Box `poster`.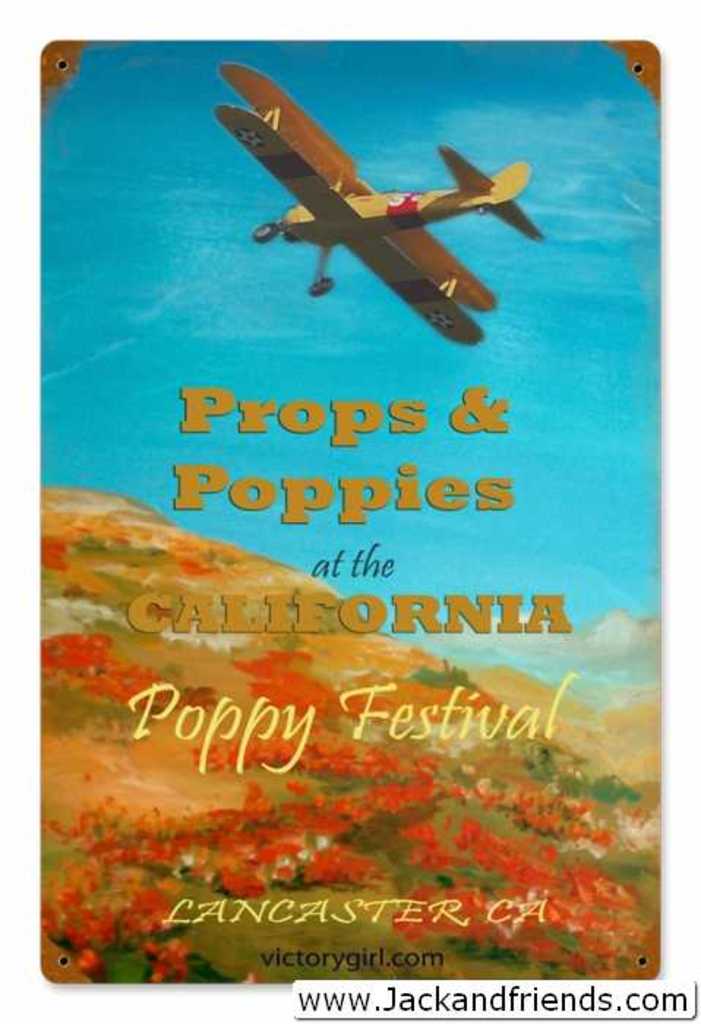
l=0, t=0, r=700, b=1023.
